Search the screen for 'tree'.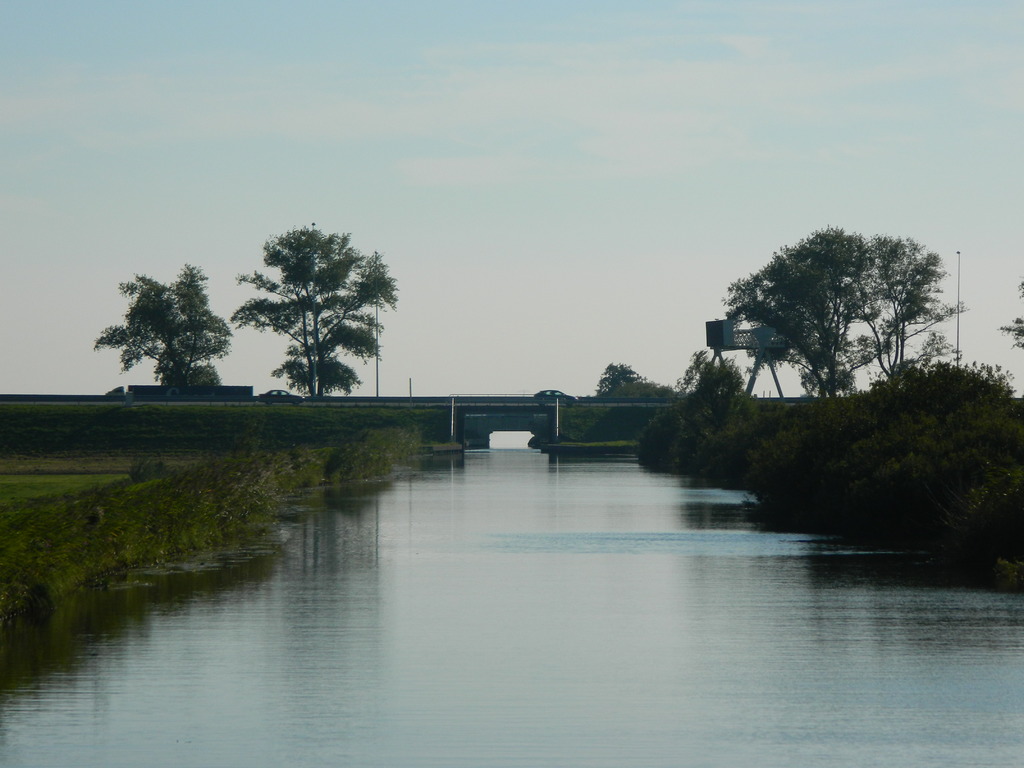
Found at 879, 351, 1016, 404.
